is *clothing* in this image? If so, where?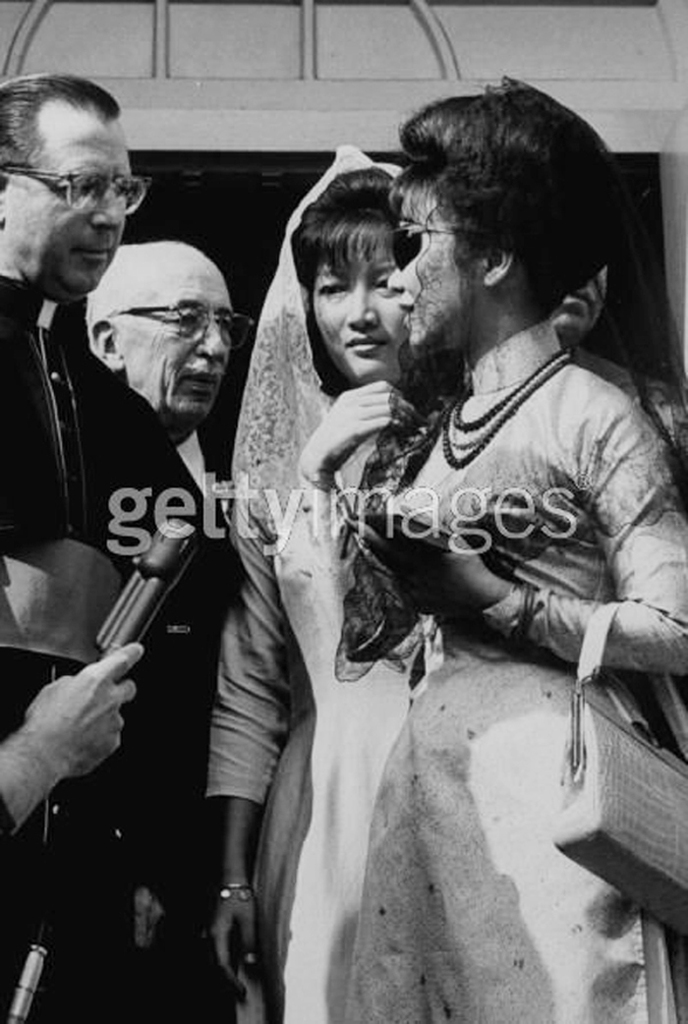
Yes, at [x1=190, y1=142, x2=436, y2=1023].
